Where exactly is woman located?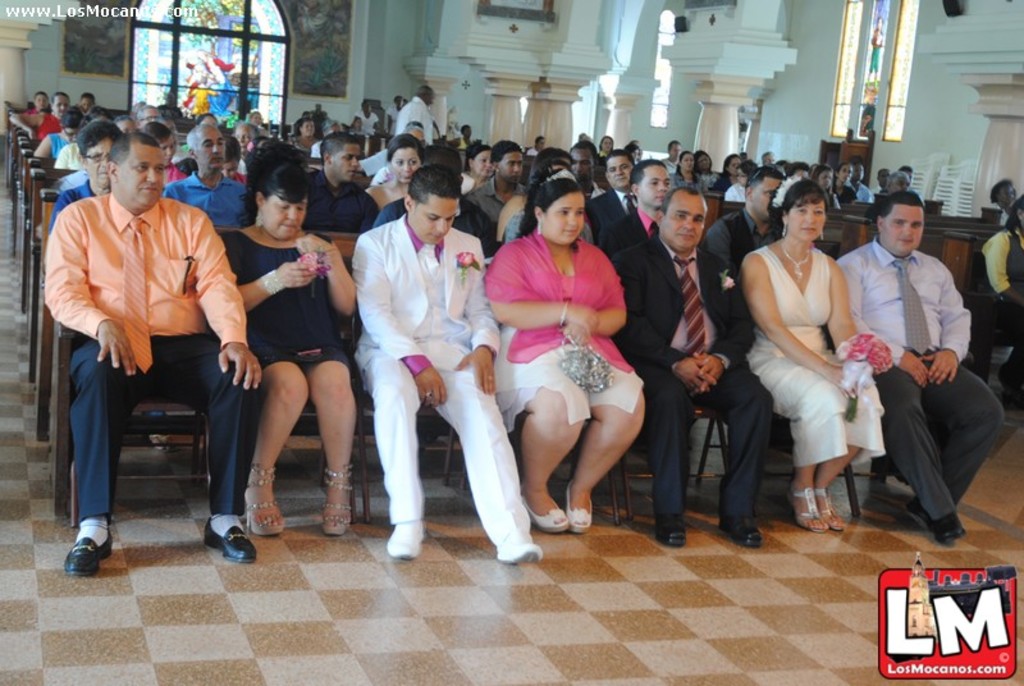
Its bounding box is (494, 145, 590, 237).
